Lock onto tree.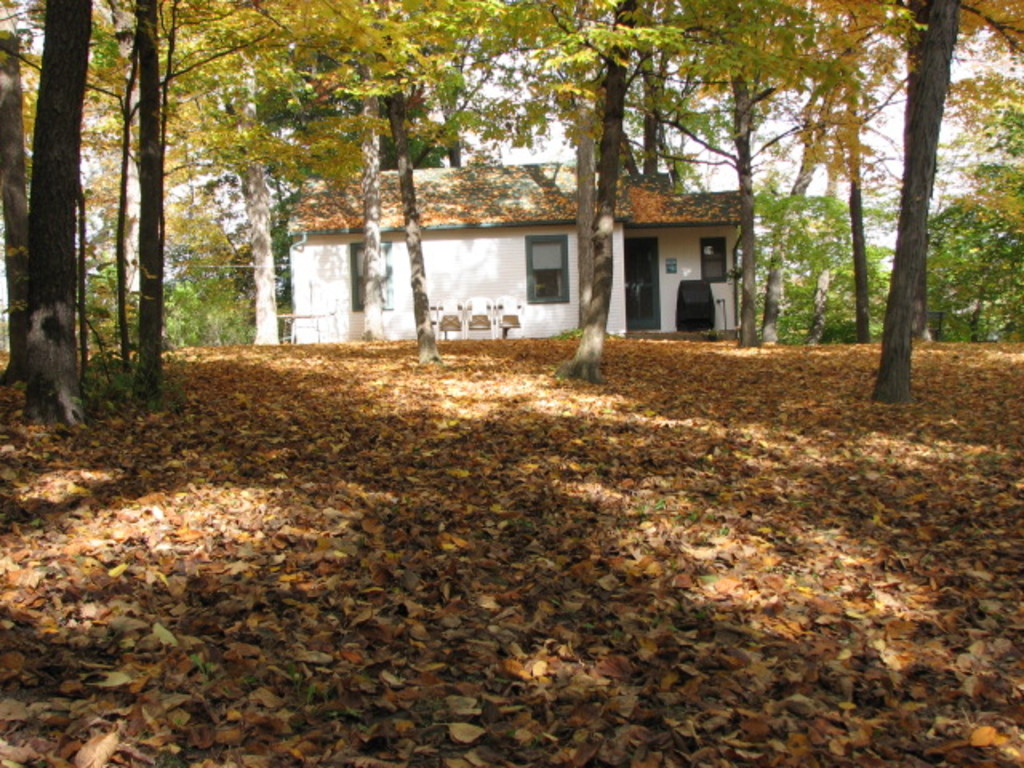
Locked: 0, 0, 45, 395.
